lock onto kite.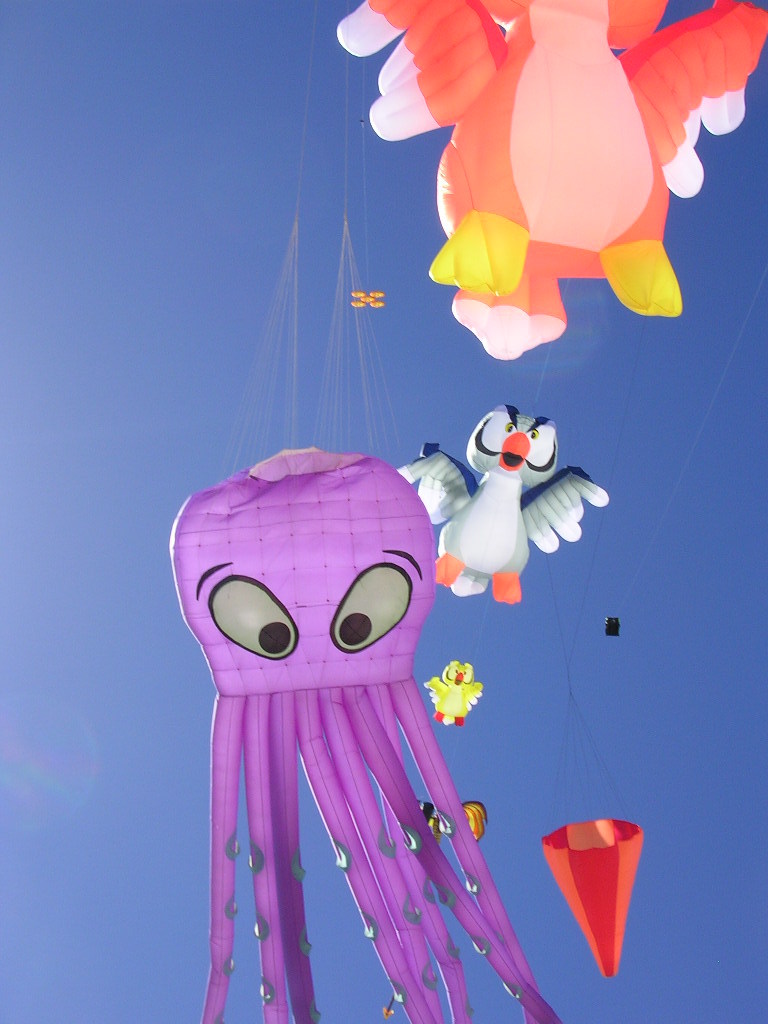
Locked: 378/795/486/1017.
